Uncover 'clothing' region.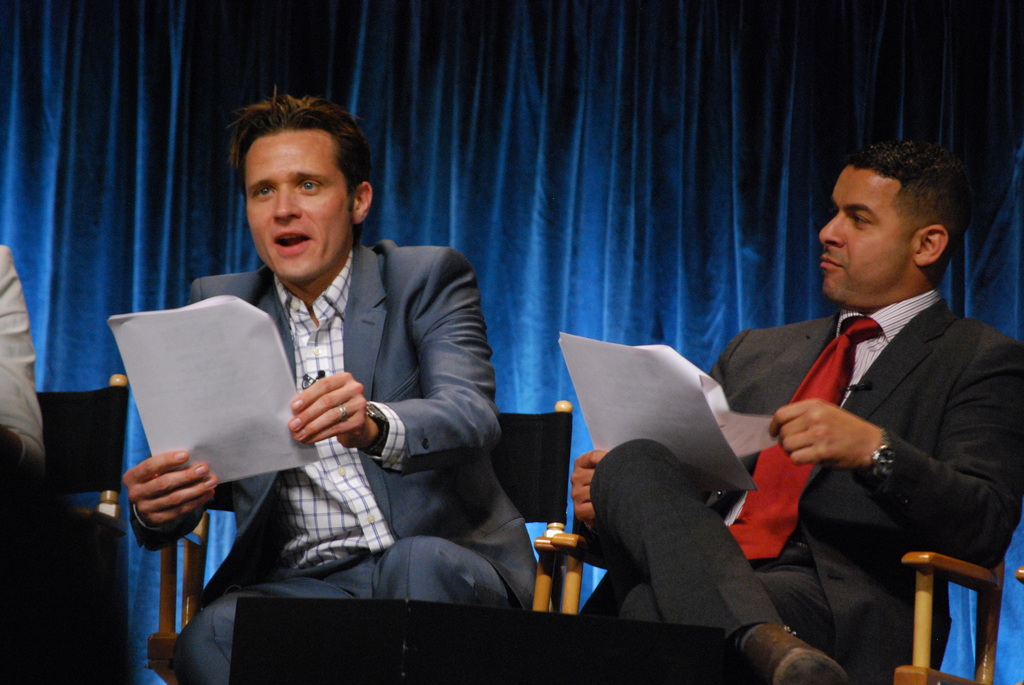
Uncovered: BBox(107, 204, 520, 631).
